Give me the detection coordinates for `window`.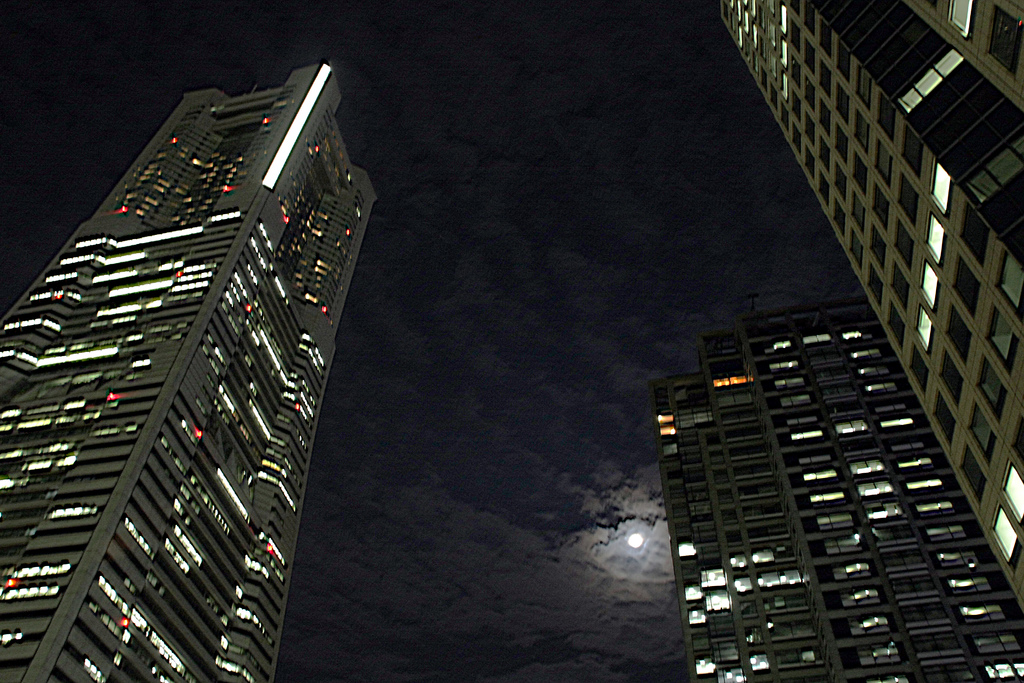
pyautogui.locateOnScreen(833, 123, 850, 162).
